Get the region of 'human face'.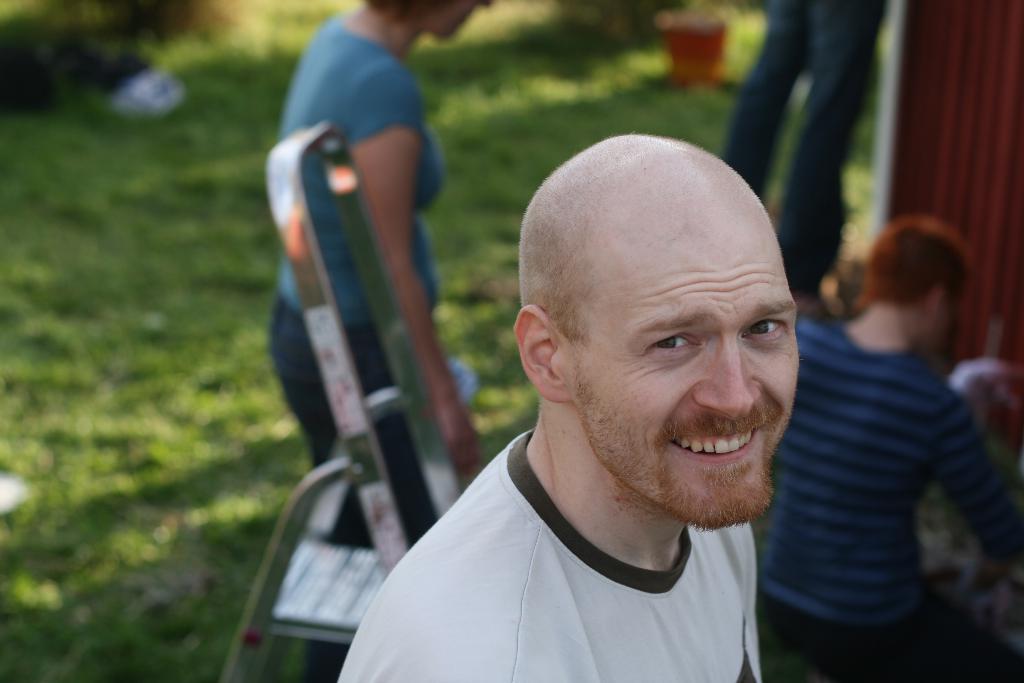
(581, 231, 799, 528).
